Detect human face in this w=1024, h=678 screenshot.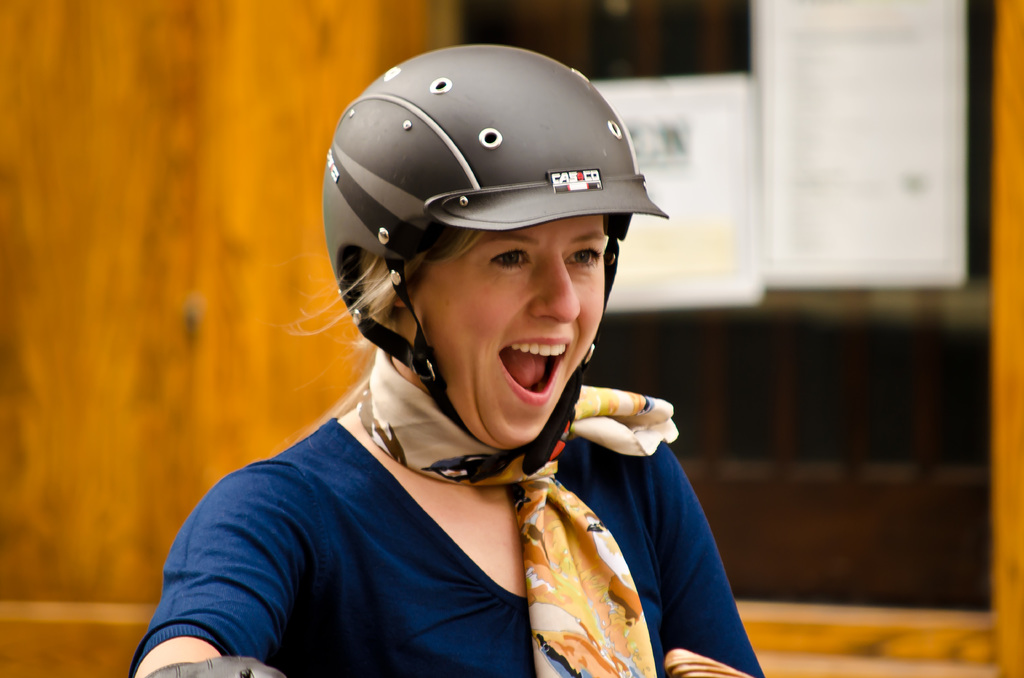
Detection: locate(414, 219, 611, 450).
